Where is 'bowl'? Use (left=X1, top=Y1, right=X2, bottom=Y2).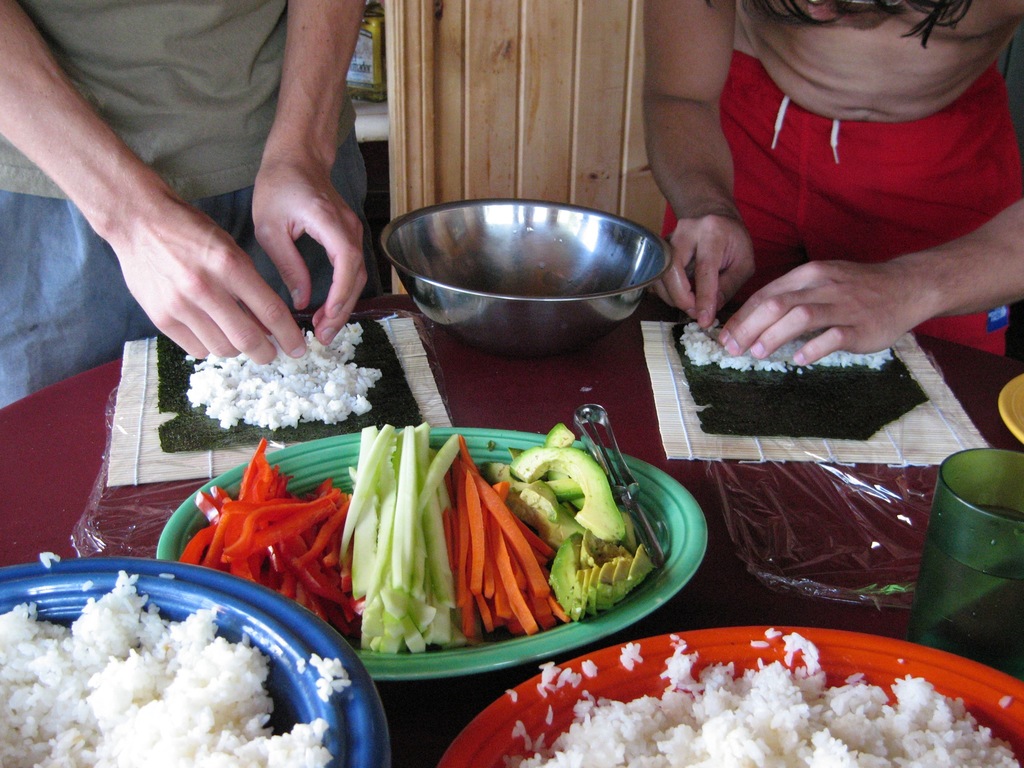
(left=999, top=376, right=1023, bottom=445).
